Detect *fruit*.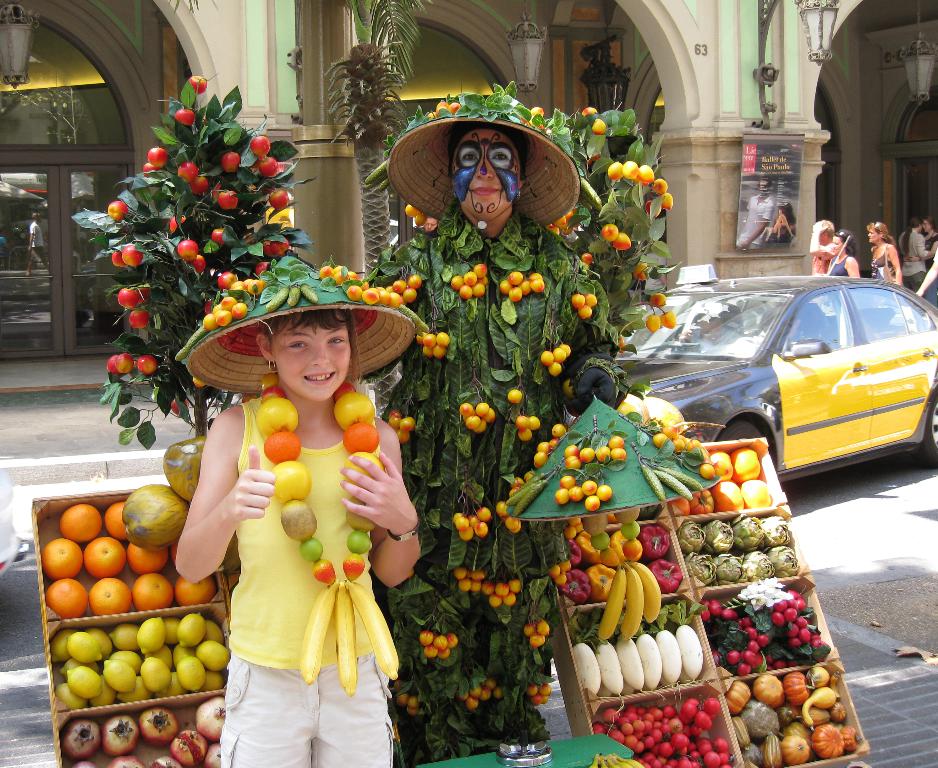
Detected at Rect(165, 433, 200, 507).
